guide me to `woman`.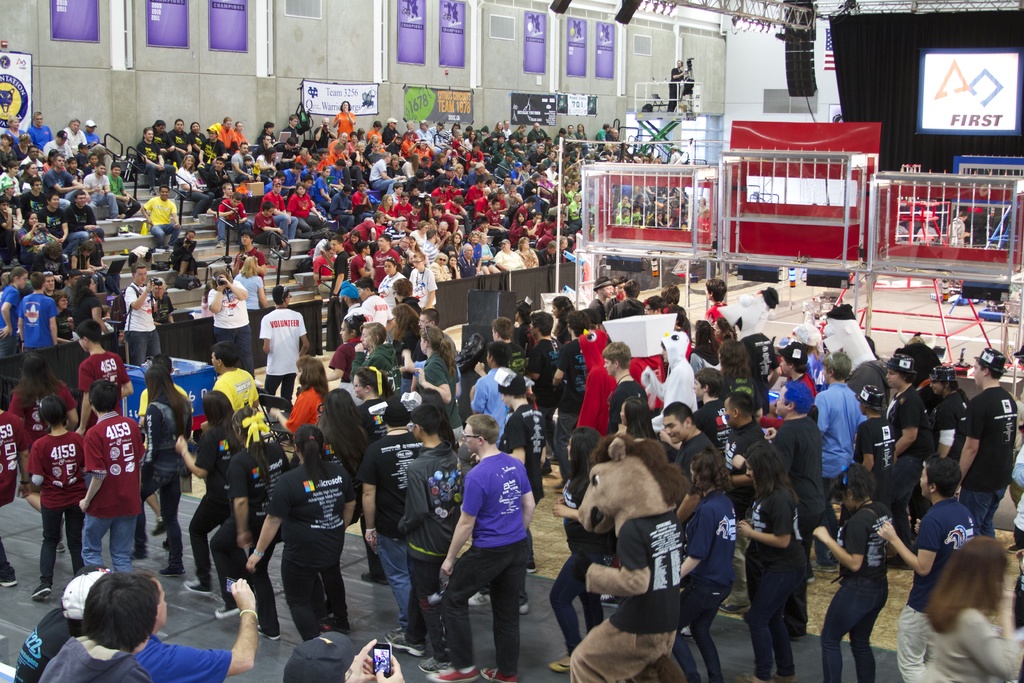
Guidance: bbox(132, 561, 259, 678).
